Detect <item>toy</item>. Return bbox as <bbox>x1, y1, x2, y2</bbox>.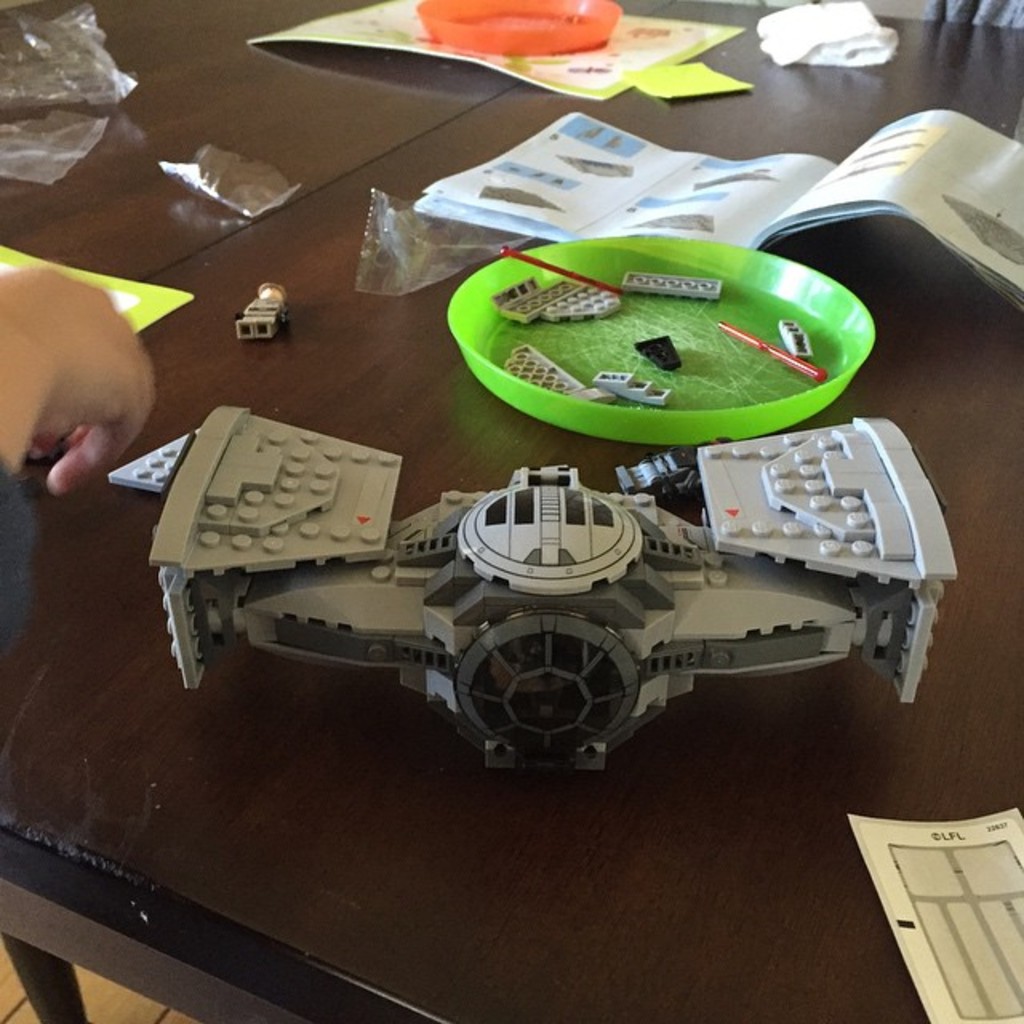
<bbox>592, 371, 667, 405</bbox>.
